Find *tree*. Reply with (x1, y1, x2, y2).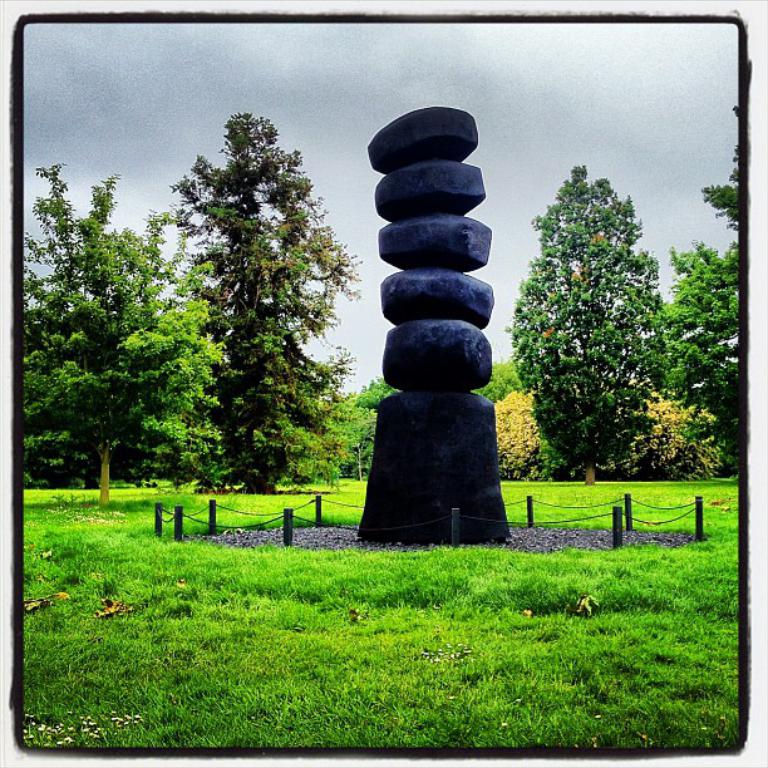
(636, 103, 743, 477).
